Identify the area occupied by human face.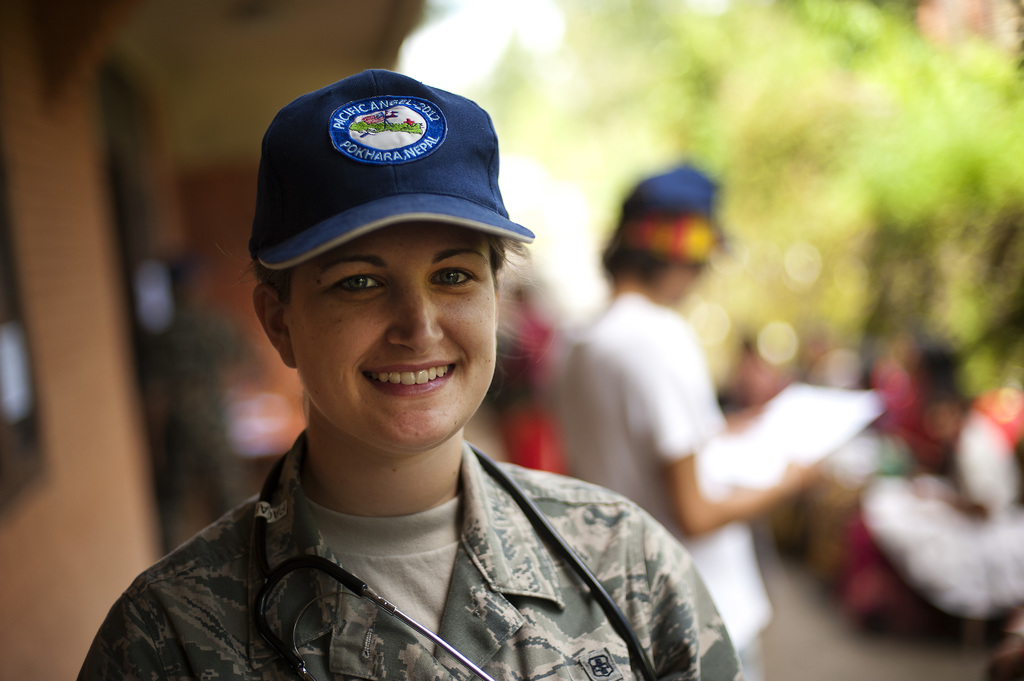
Area: 289 218 500 454.
